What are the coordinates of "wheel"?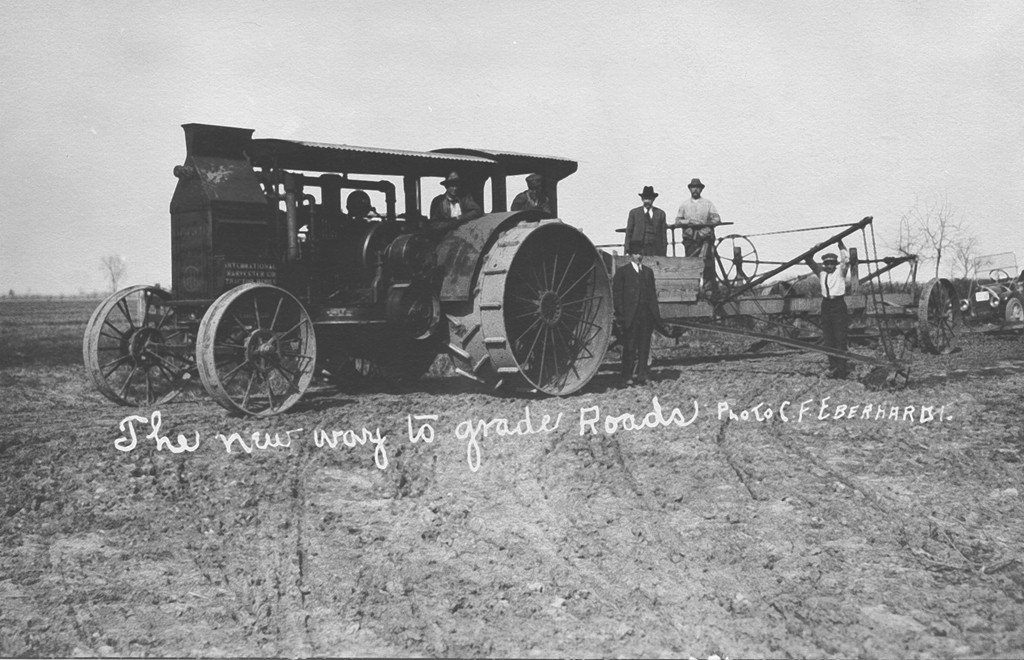
x1=1006 y1=299 x2=1023 y2=321.
